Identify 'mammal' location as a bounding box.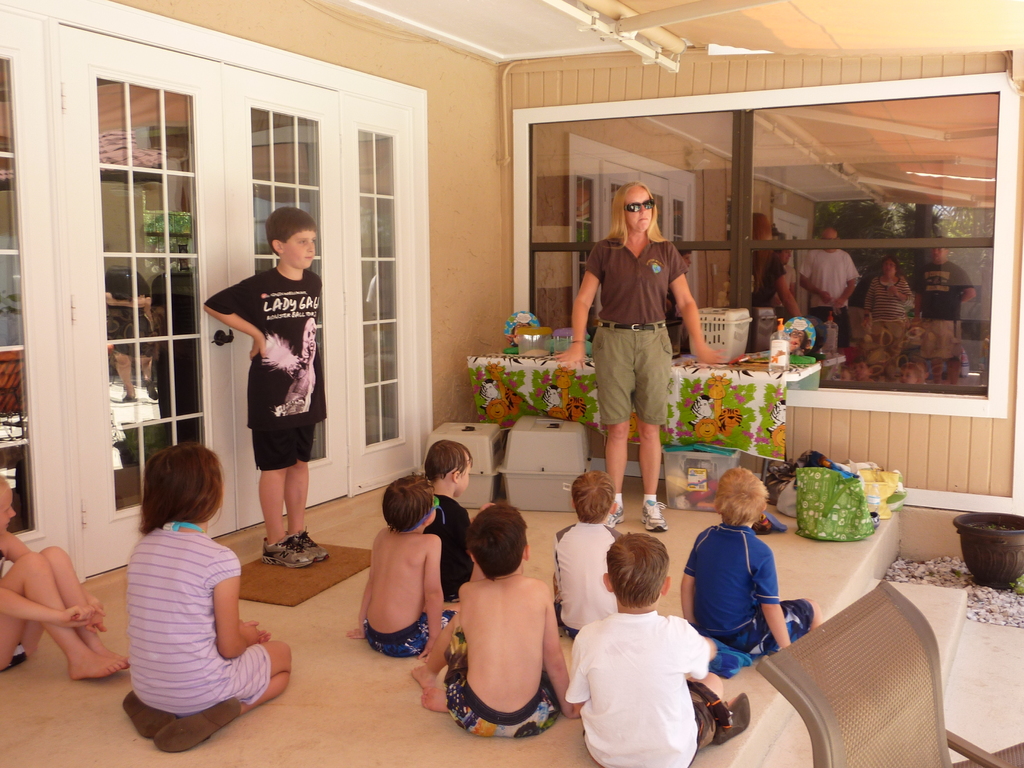
{"left": 551, "top": 467, "right": 614, "bottom": 634}.
